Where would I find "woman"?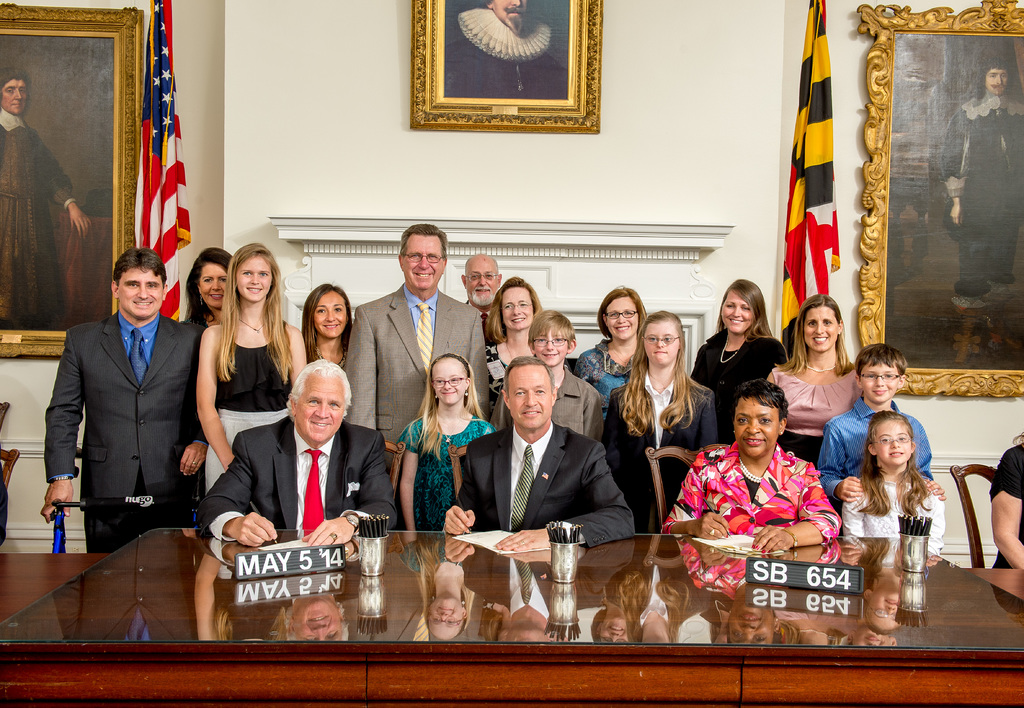
At left=481, top=270, right=550, bottom=430.
